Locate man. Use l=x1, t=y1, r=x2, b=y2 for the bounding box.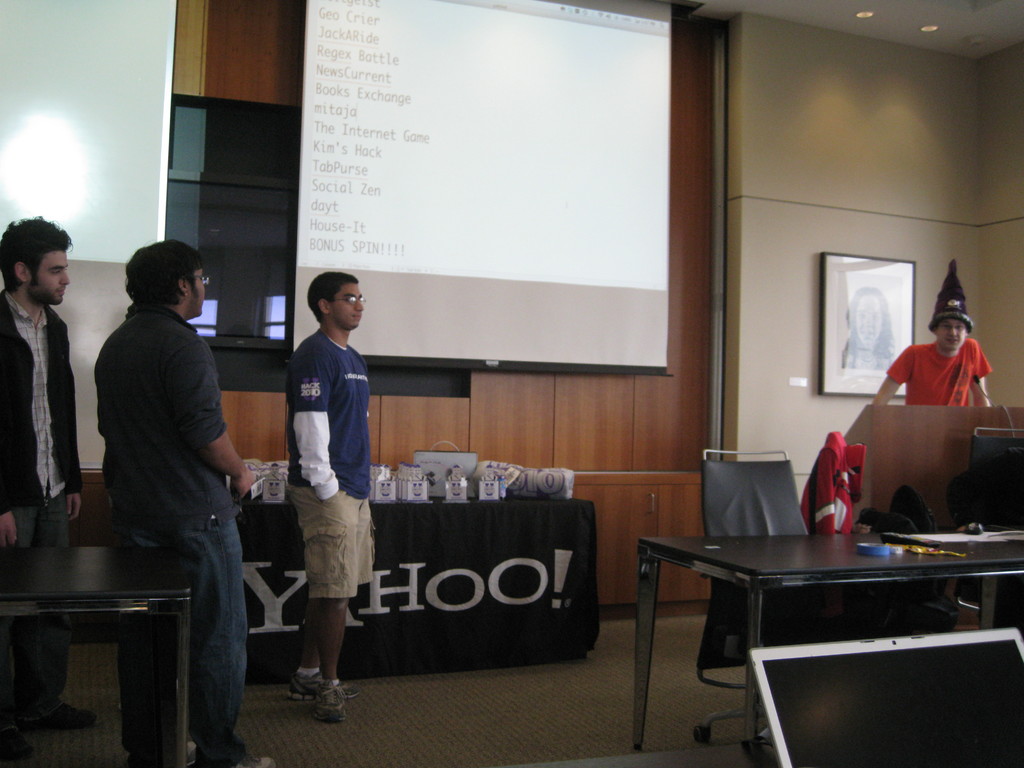
l=874, t=281, r=997, b=413.
